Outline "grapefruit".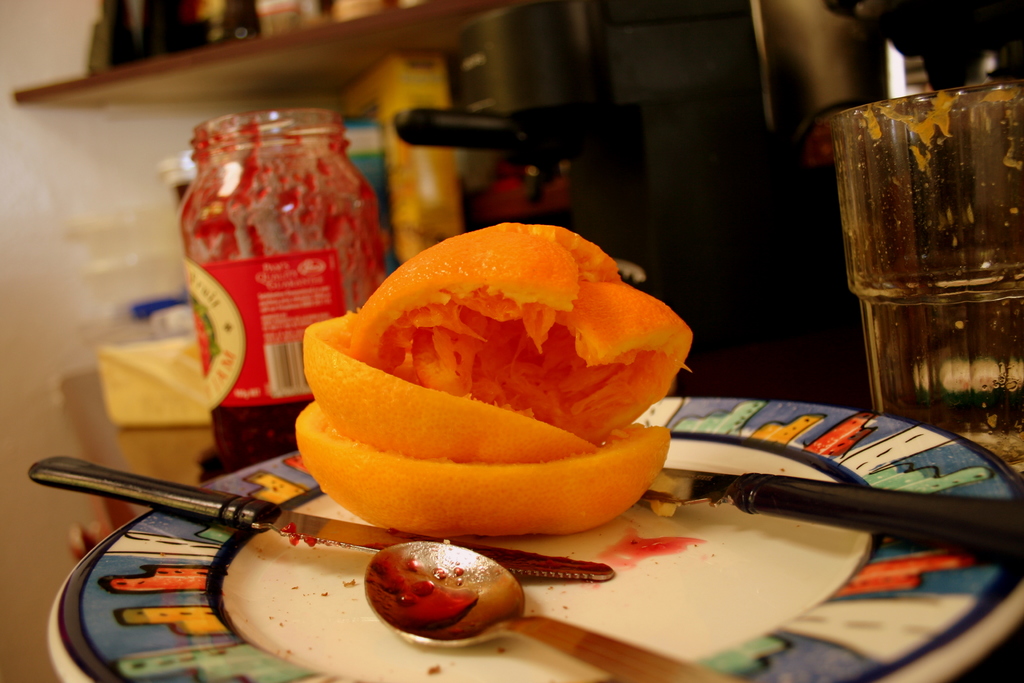
Outline: [left=346, top=217, right=692, bottom=445].
